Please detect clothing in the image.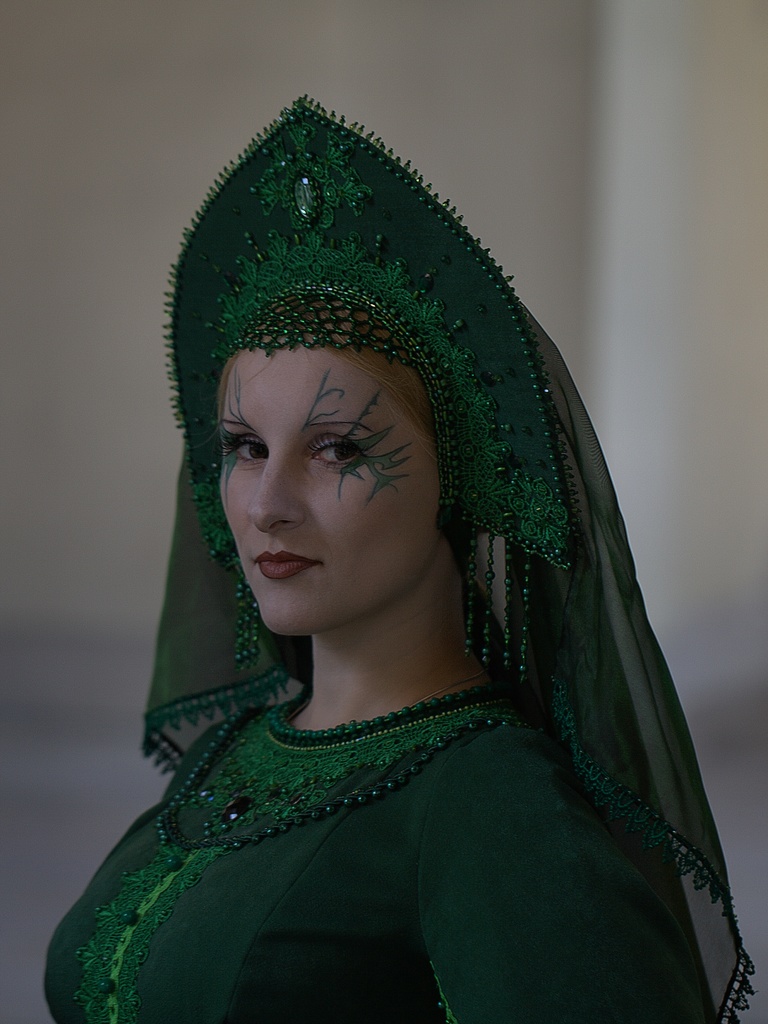
(x1=42, y1=605, x2=726, y2=1009).
